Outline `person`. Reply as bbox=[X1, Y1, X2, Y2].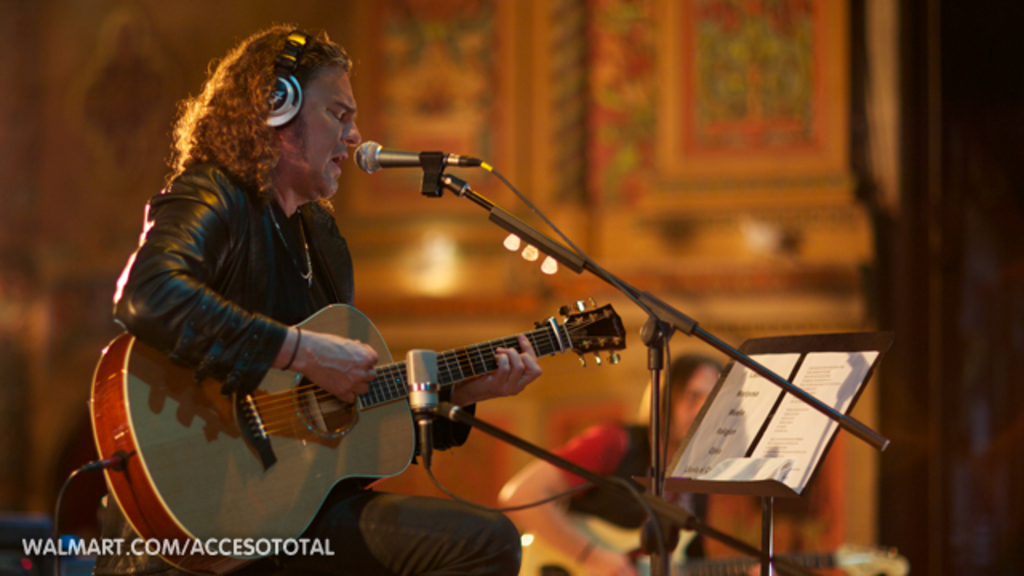
bbox=[112, 21, 522, 574].
